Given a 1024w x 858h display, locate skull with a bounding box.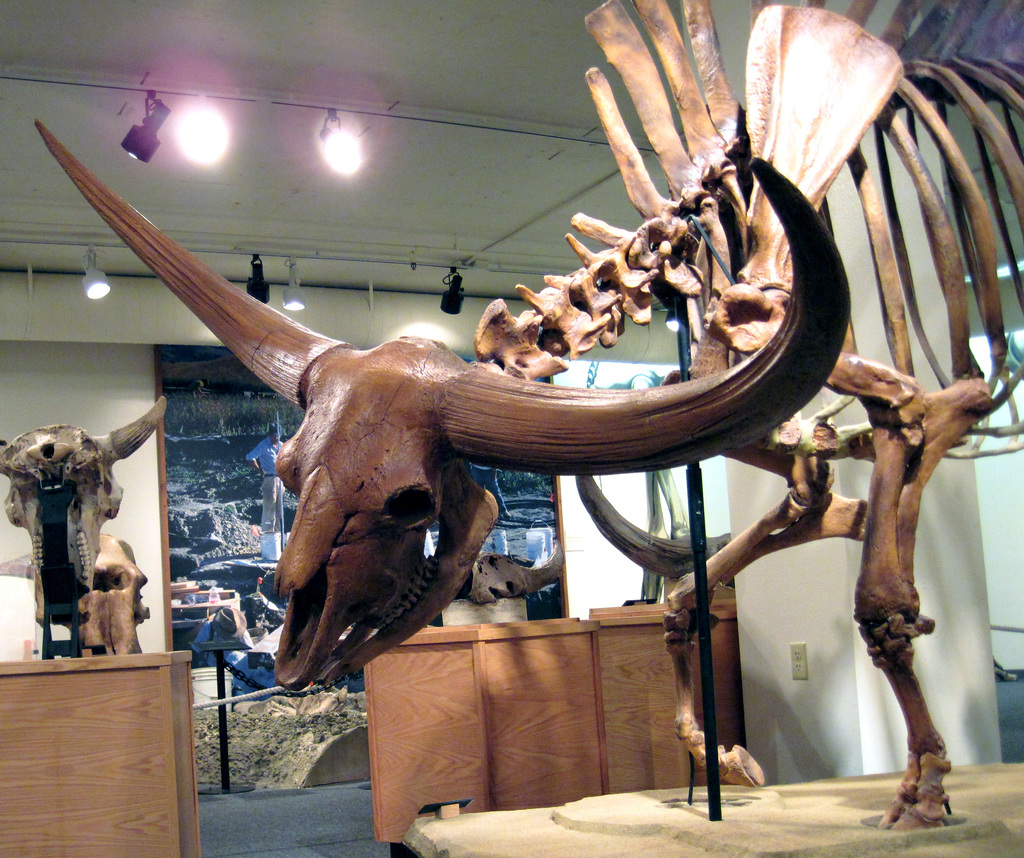
Located: x1=68 y1=87 x2=931 y2=753.
